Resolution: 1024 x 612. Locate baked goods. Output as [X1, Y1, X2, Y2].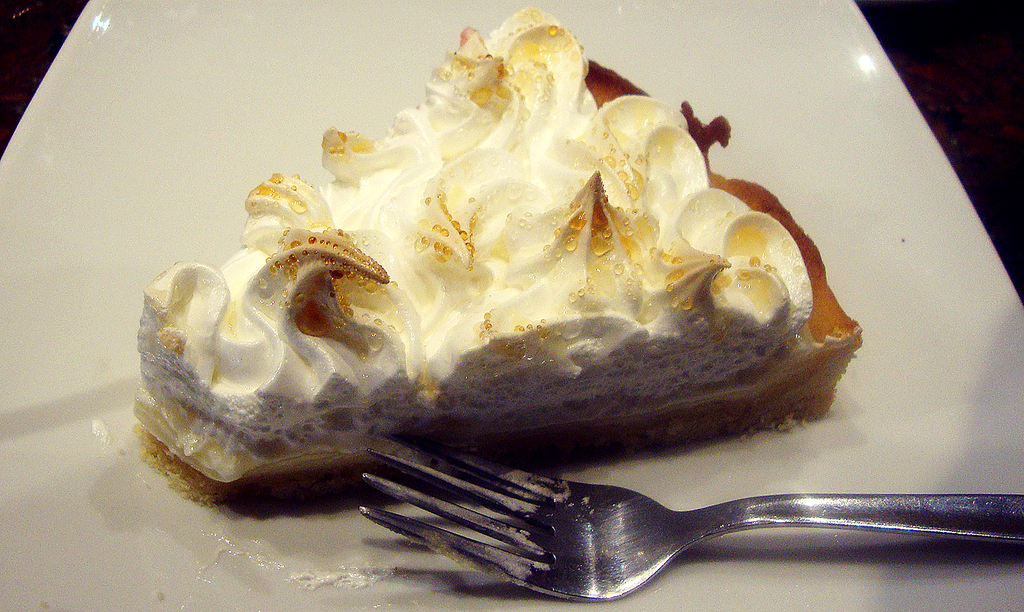
[125, 1, 862, 509].
